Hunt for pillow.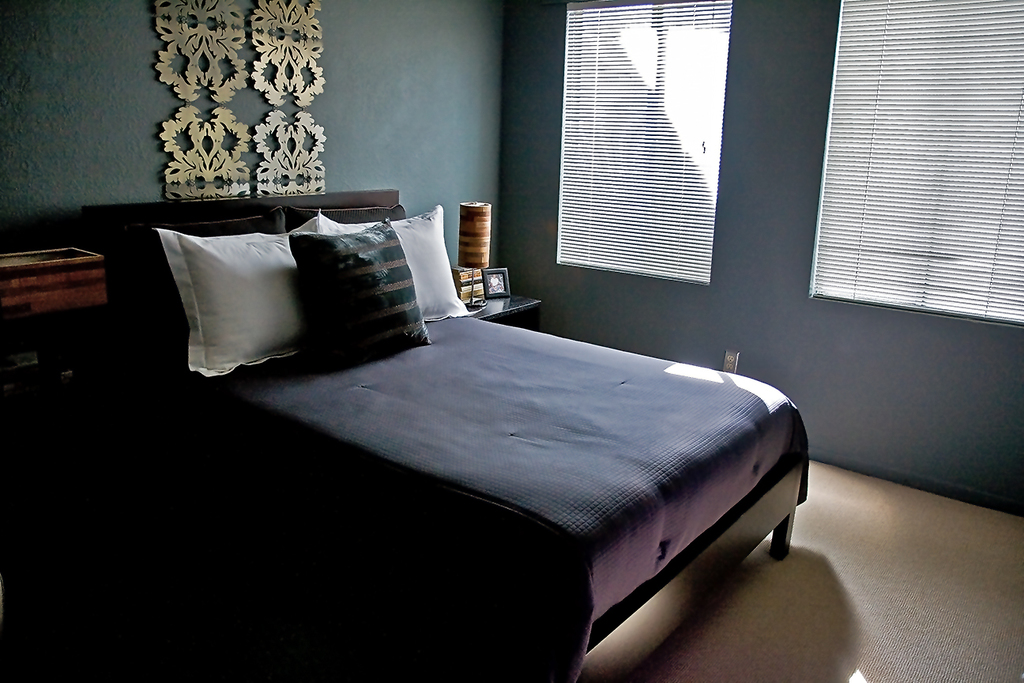
Hunted down at (319, 202, 483, 328).
